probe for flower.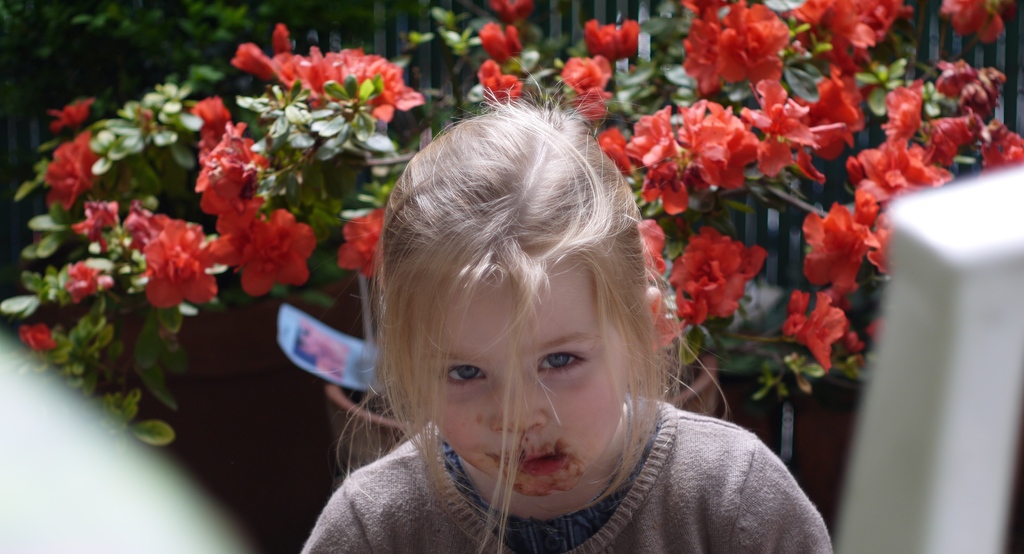
Probe result: <bbox>588, 17, 636, 51</bbox>.
